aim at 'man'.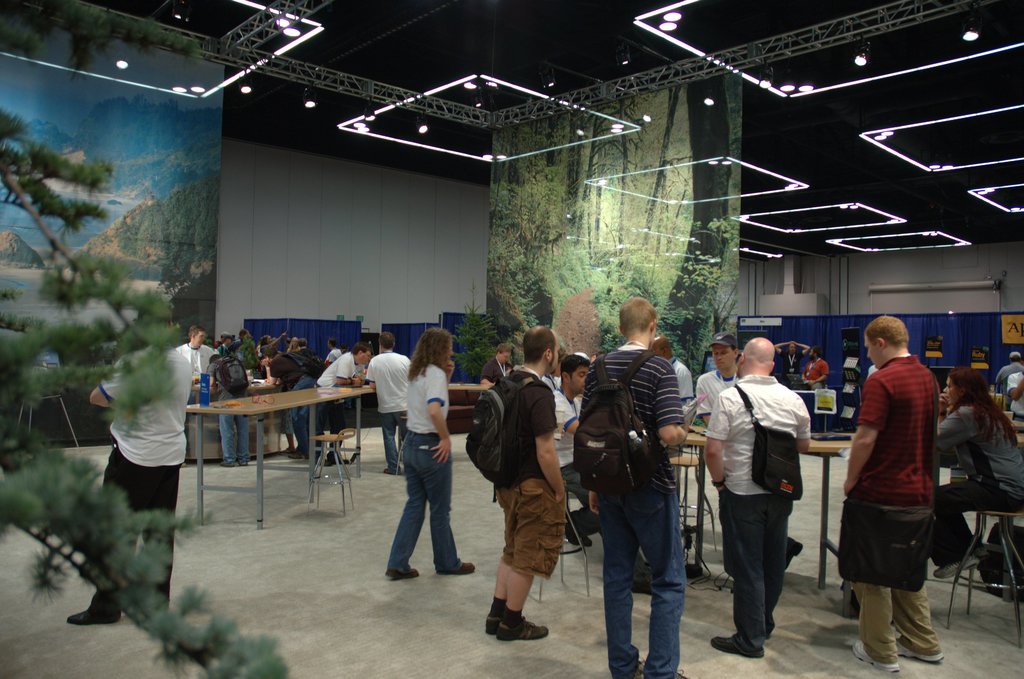
Aimed at region(213, 331, 228, 352).
